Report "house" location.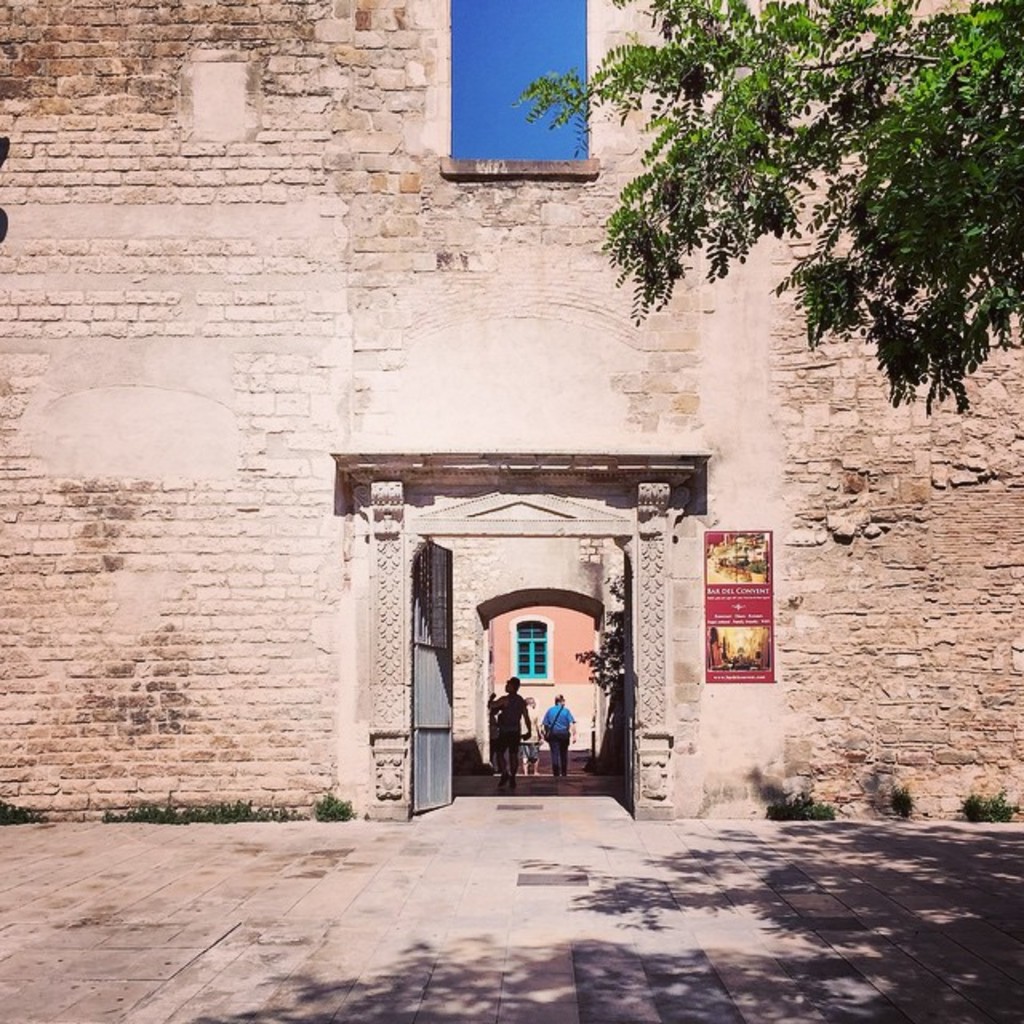
Report: Rect(0, 0, 1022, 816).
